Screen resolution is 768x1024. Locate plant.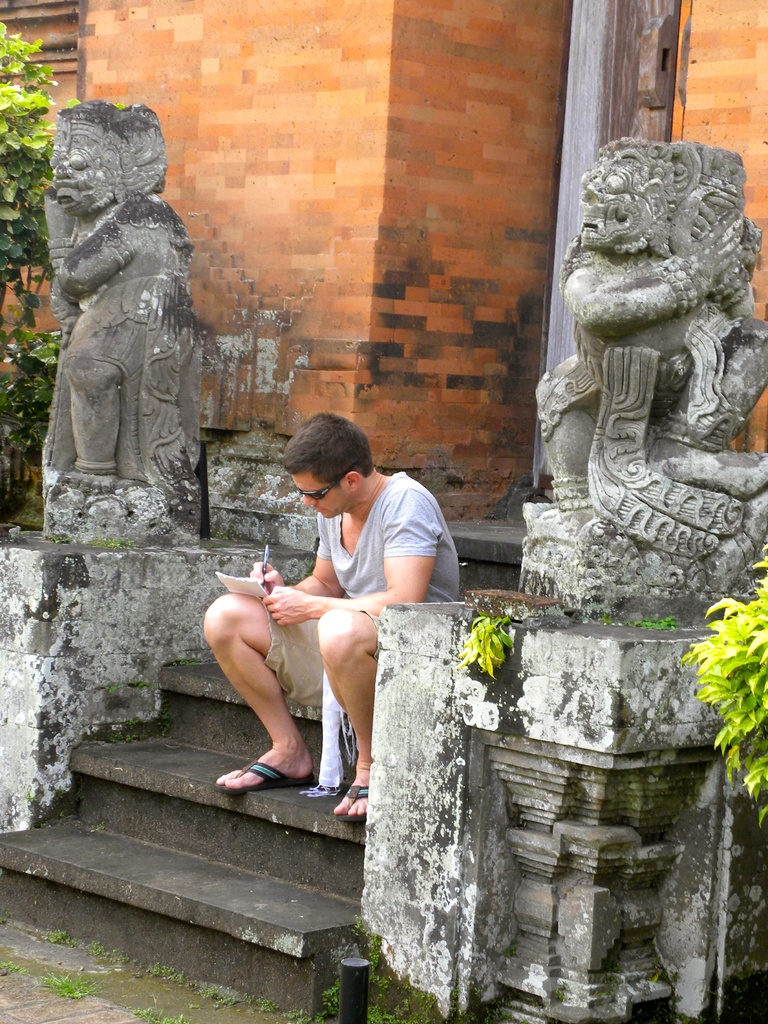
0 934 443 1023.
